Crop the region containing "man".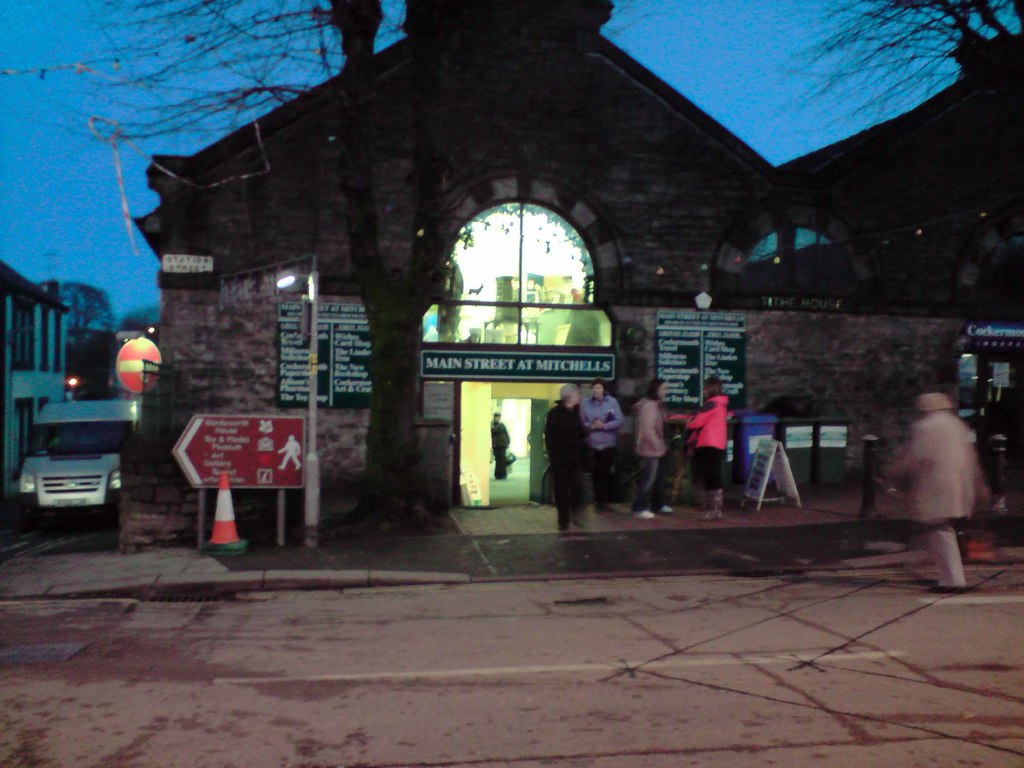
Crop region: {"x1": 869, "y1": 388, "x2": 984, "y2": 572}.
